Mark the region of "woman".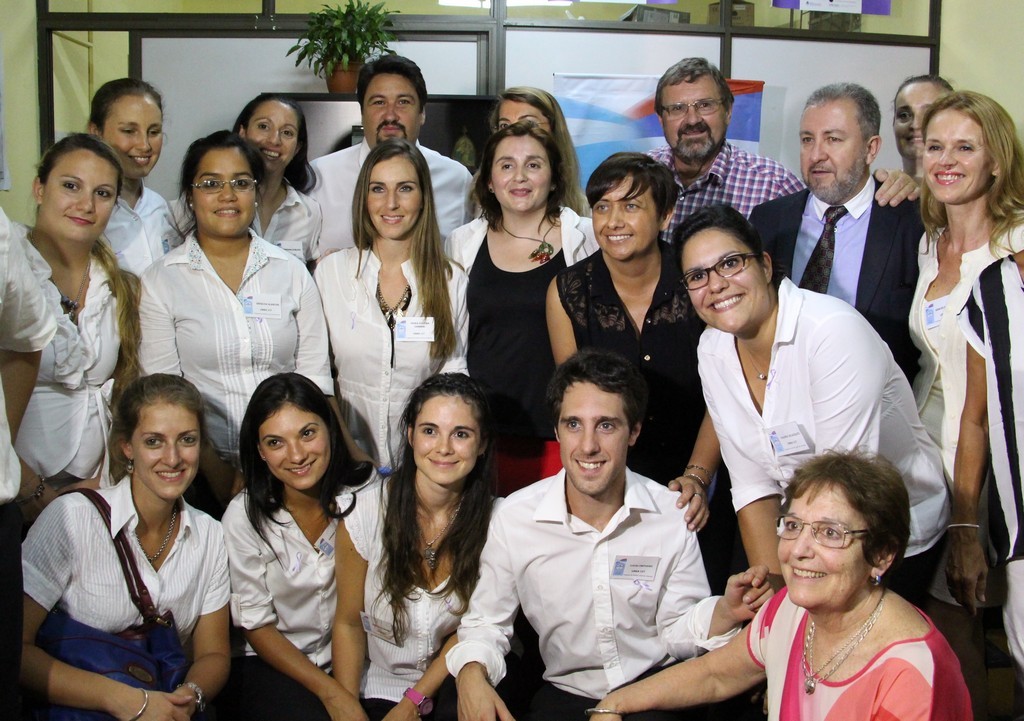
Region: (x1=5, y1=124, x2=148, y2=512).
